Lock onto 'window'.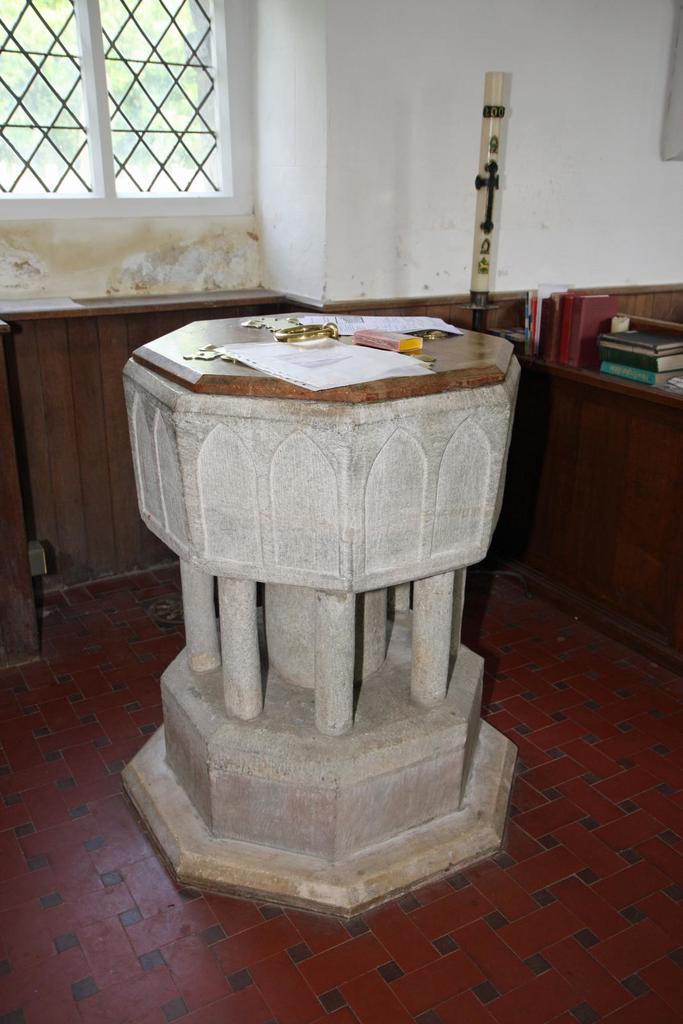
Locked: 28, 7, 260, 224.
